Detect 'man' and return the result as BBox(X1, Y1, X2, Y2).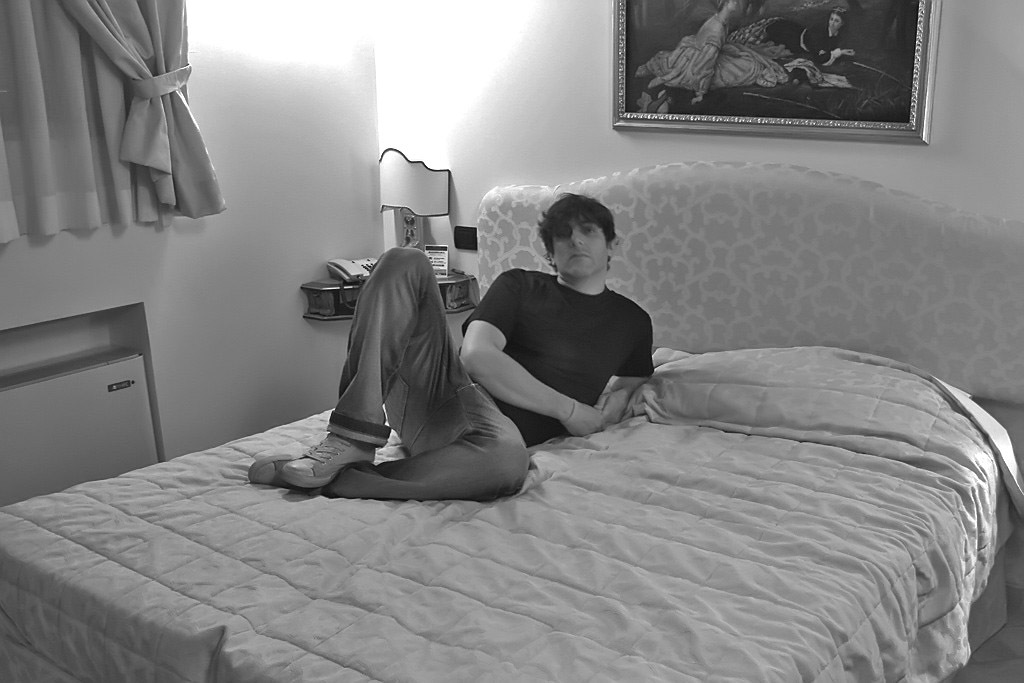
BBox(261, 187, 663, 503).
